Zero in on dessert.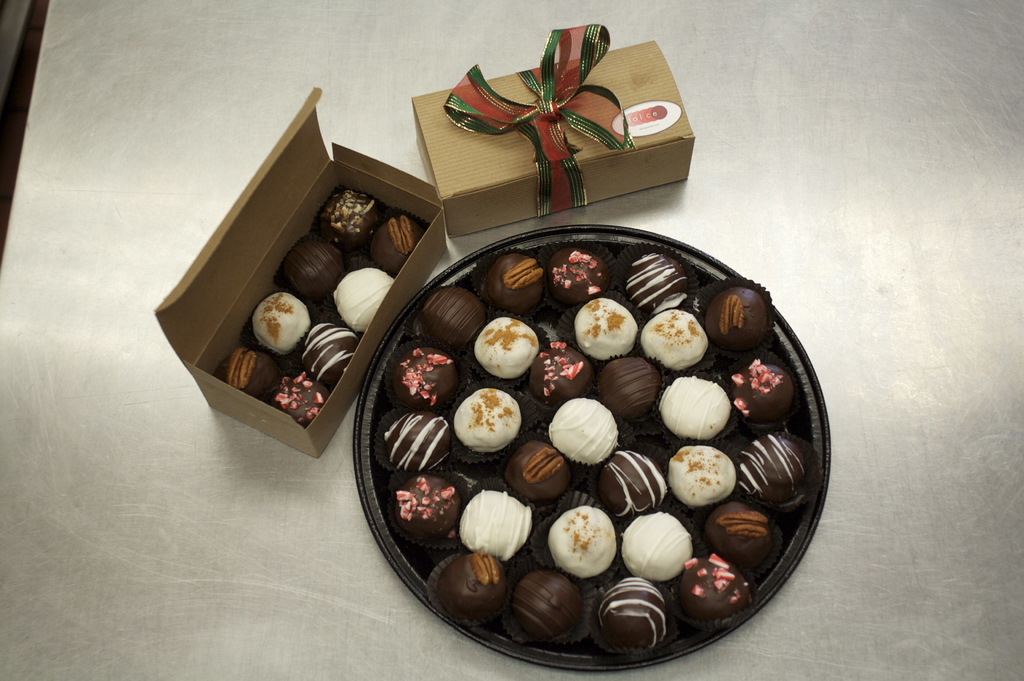
Zeroed in: detection(419, 283, 481, 343).
